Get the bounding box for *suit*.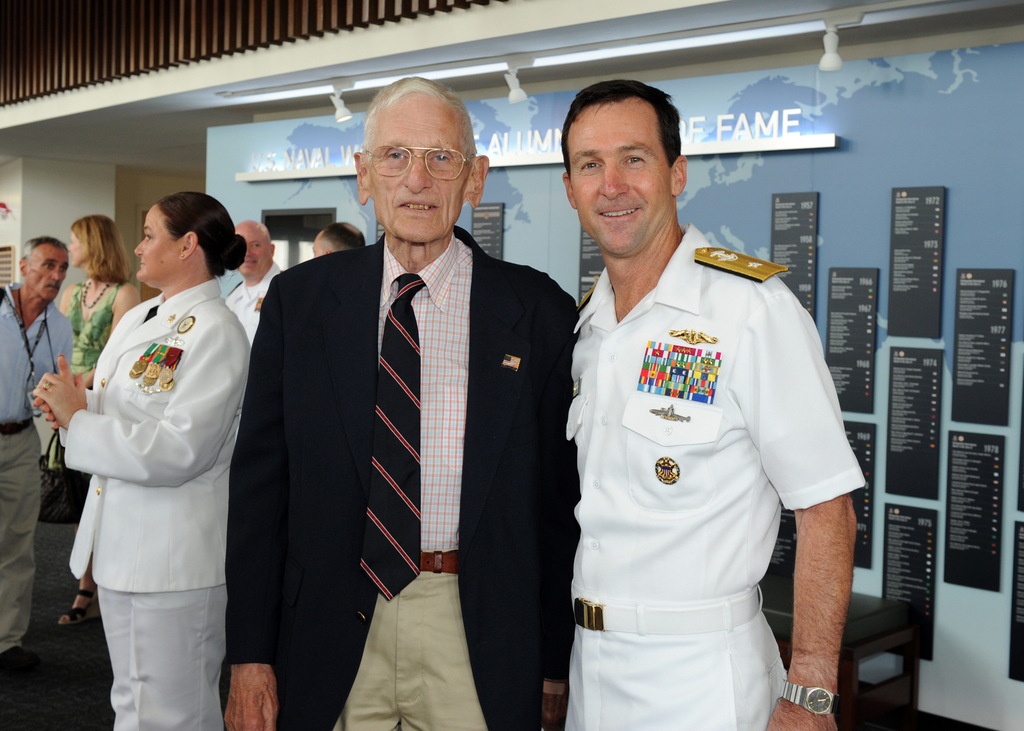
(left=224, top=225, right=574, bottom=730).
